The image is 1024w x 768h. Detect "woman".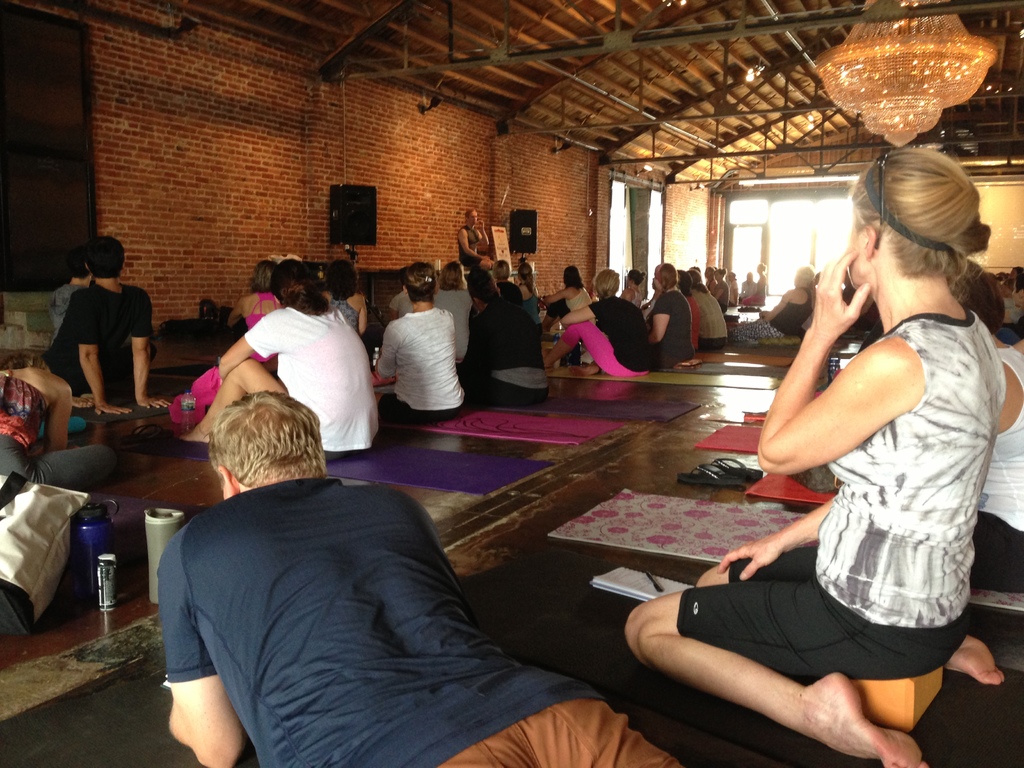
Detection: <bbox>951, 263, 1023, 591</bbox>.
